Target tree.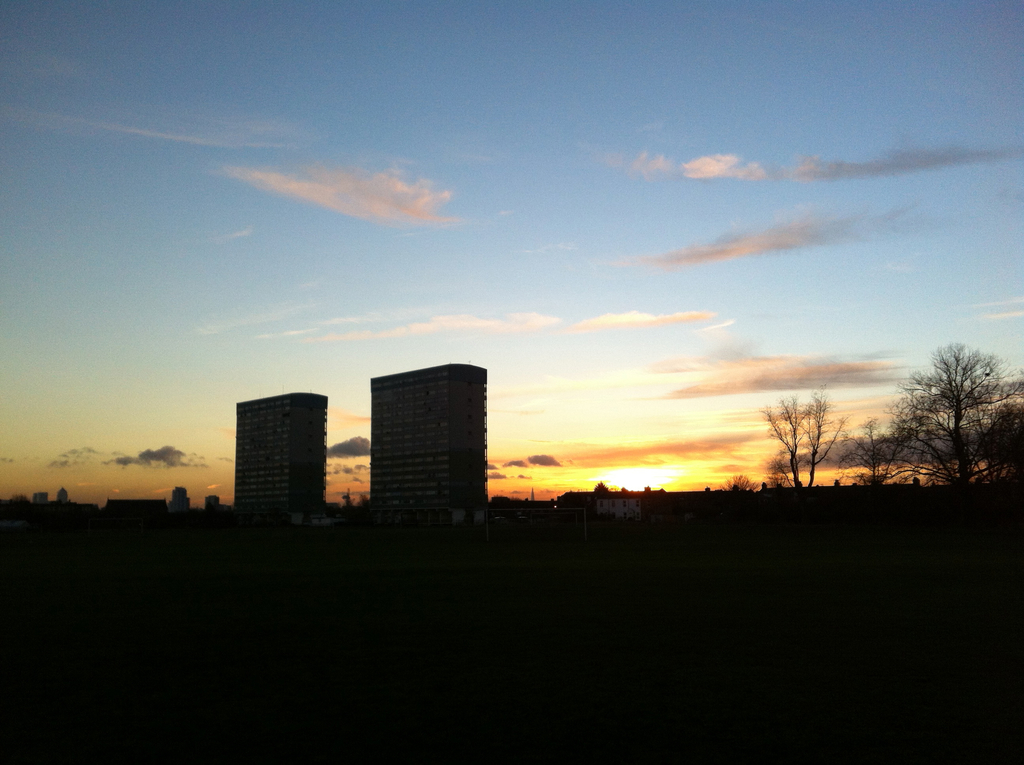
Target region: Rect(758, 390, 846, 498).
